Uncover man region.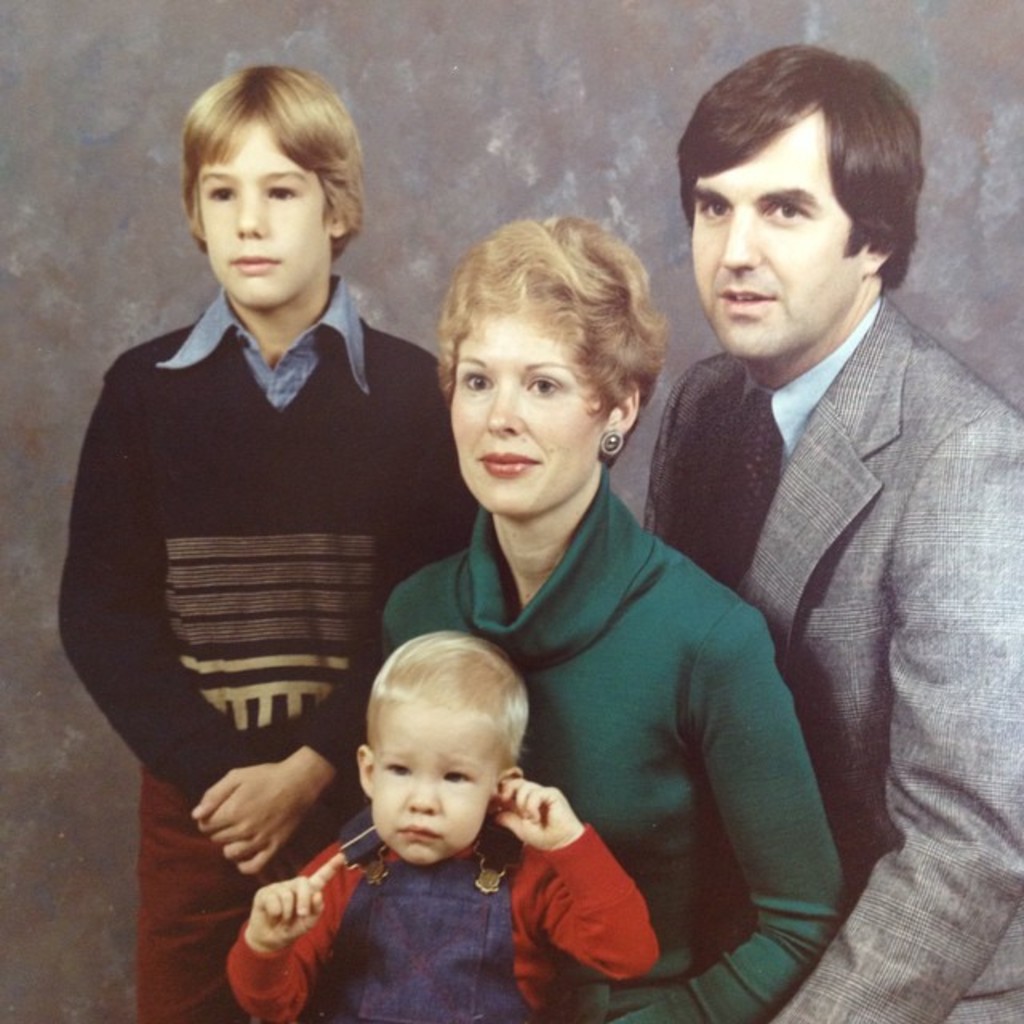
Uncovered: box=[584, 0, 1006, 1008].
